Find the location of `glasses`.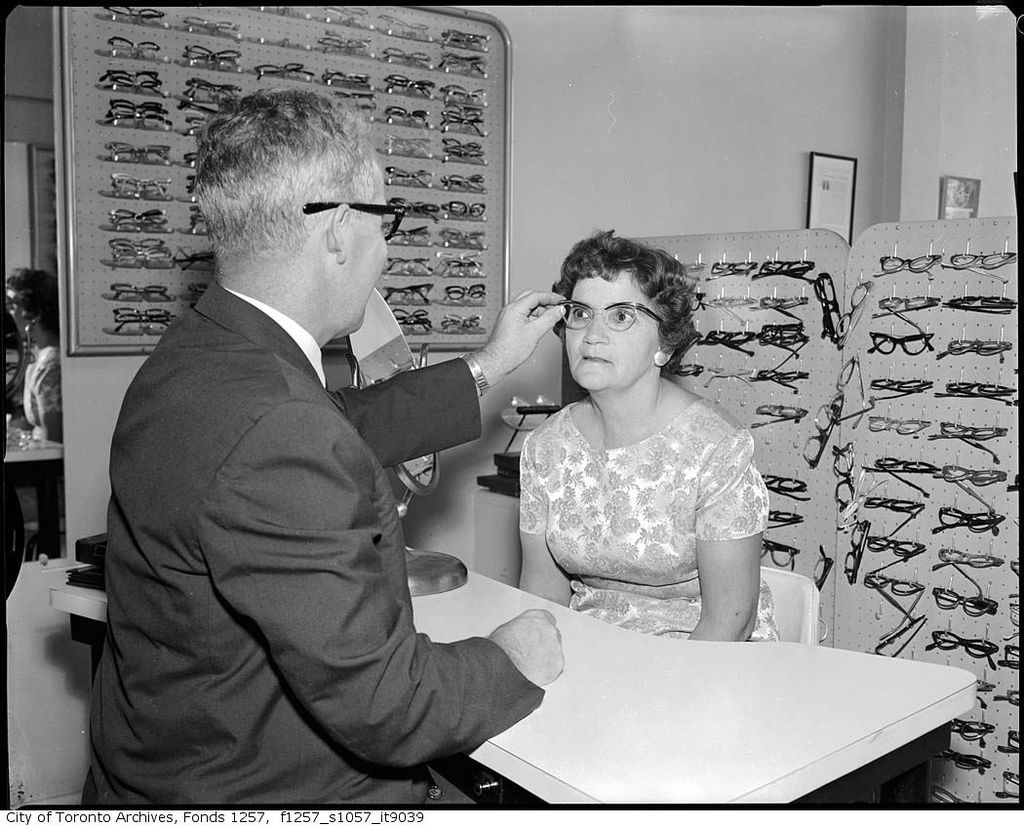
Location: select_region(303, 197, 410, 240).
